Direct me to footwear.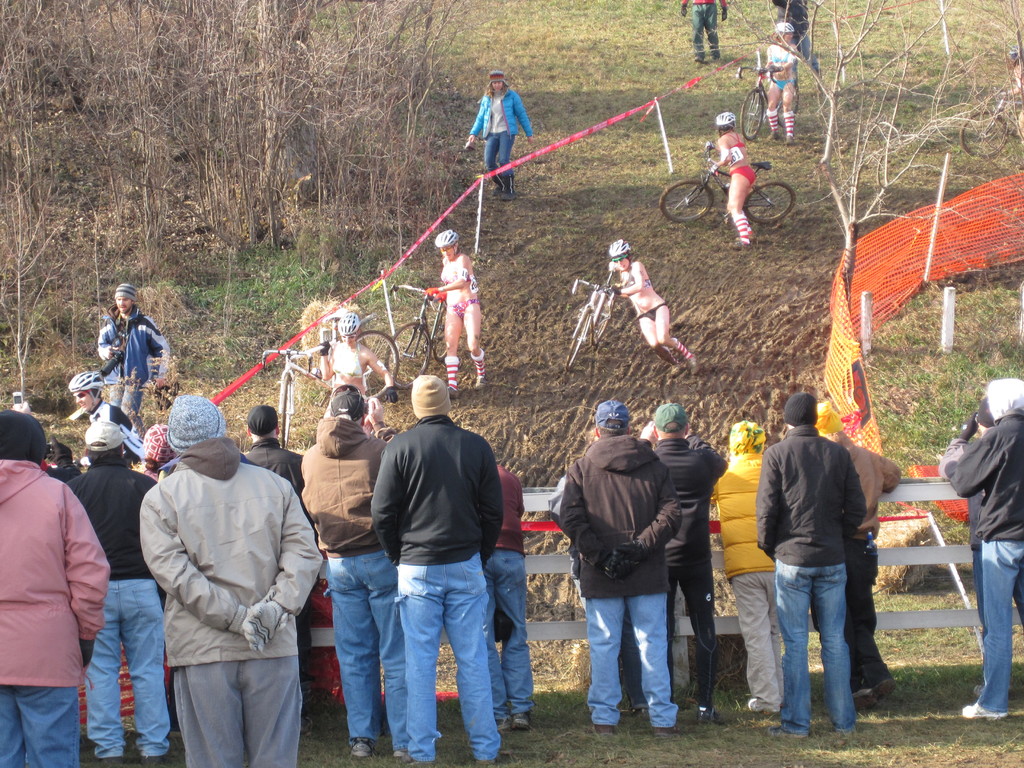
Direction: bbox=[497, 713, 510, 729].
